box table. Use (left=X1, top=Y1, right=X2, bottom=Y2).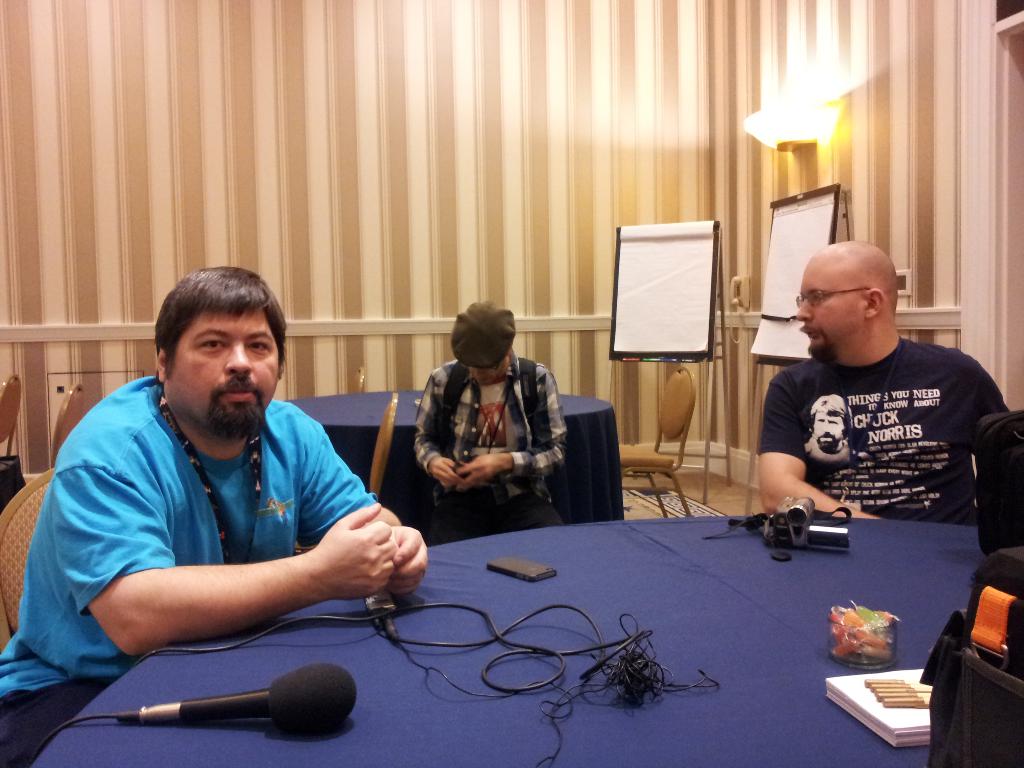
(left=18, top=509, right=1014, bottom=765).
